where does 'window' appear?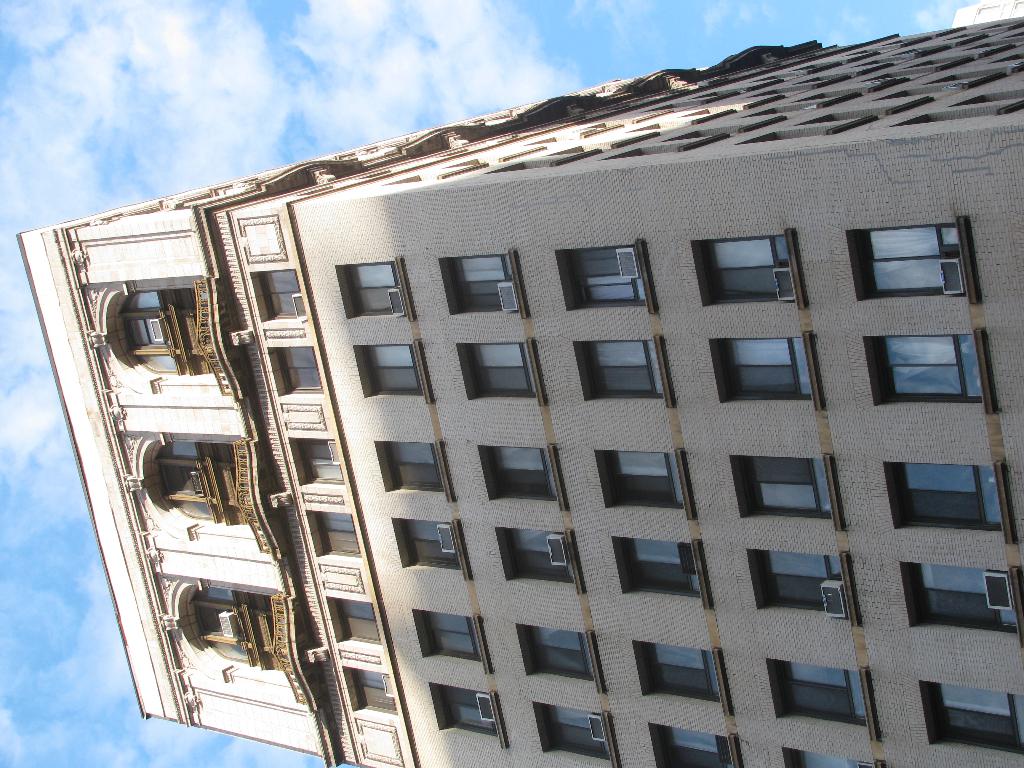
Appears at bbox(255, 270, 307, 322).
